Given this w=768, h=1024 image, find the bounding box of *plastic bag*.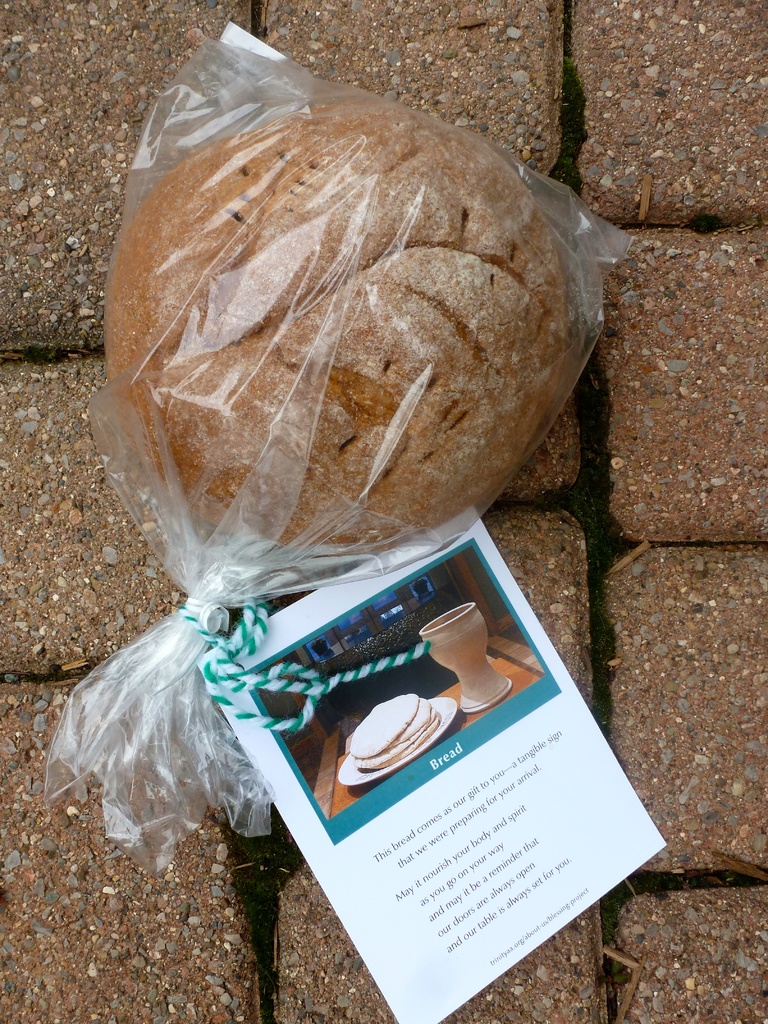
(40,15,641,881).
